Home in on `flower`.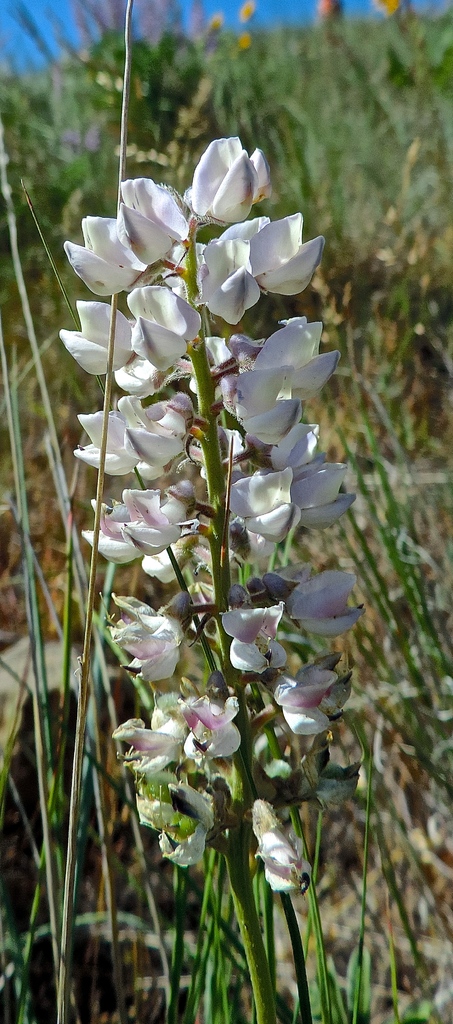
Homed in at {"x1": 282, "y1": 467, "x2": 367, "y2": 547}.
